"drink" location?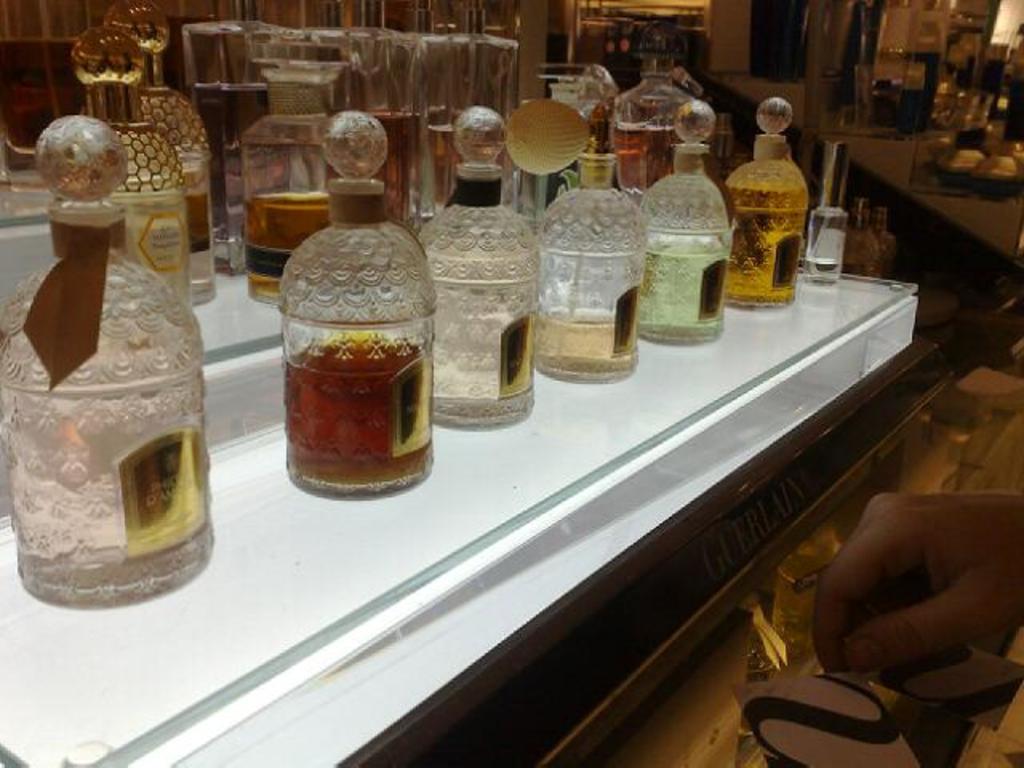
bbox=[805, 256, 842, 282]
